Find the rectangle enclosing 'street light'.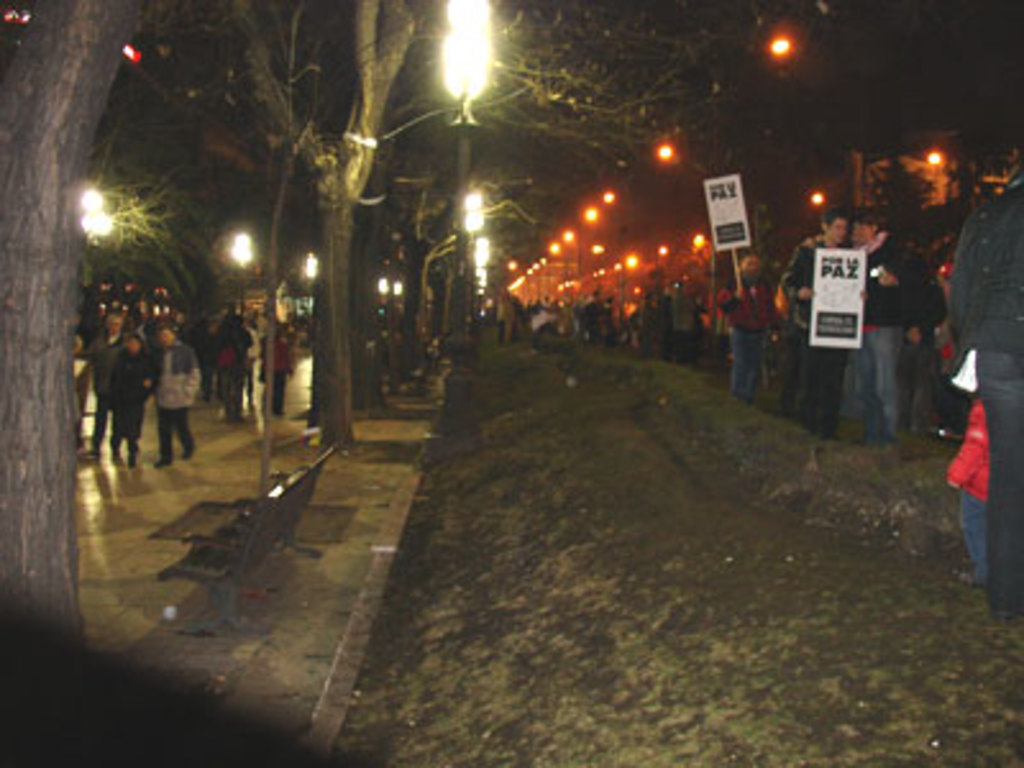
bbox(768, 31, 858, 236).
